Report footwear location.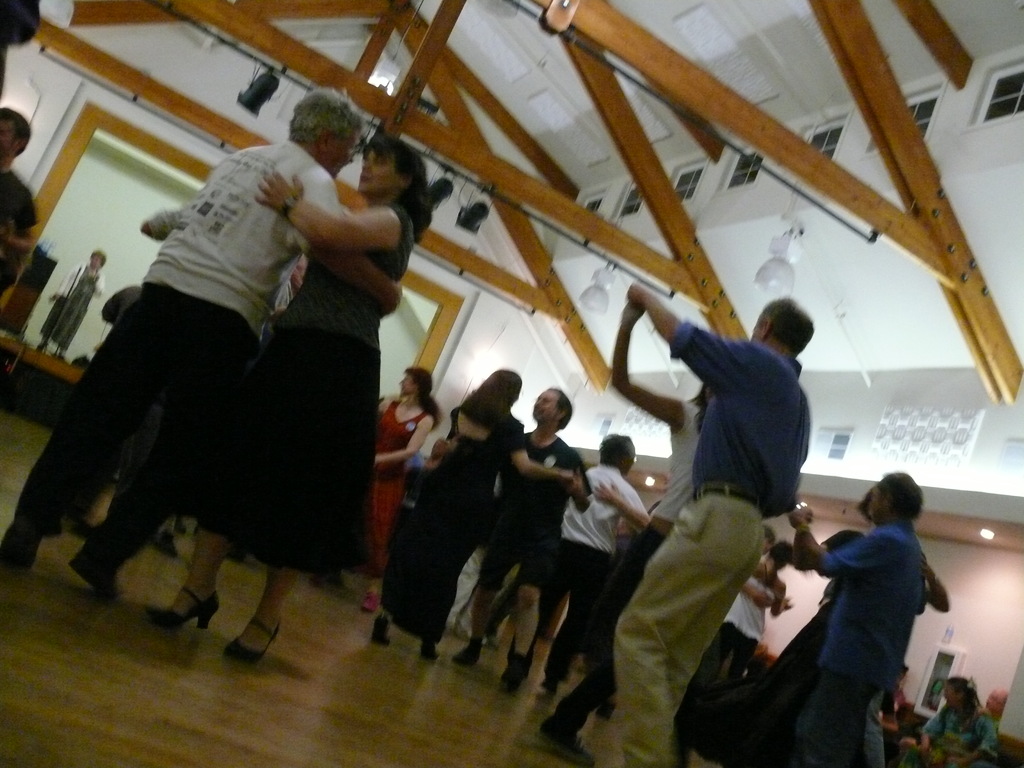
Report: l=452, t=641, r=477, b=666.
